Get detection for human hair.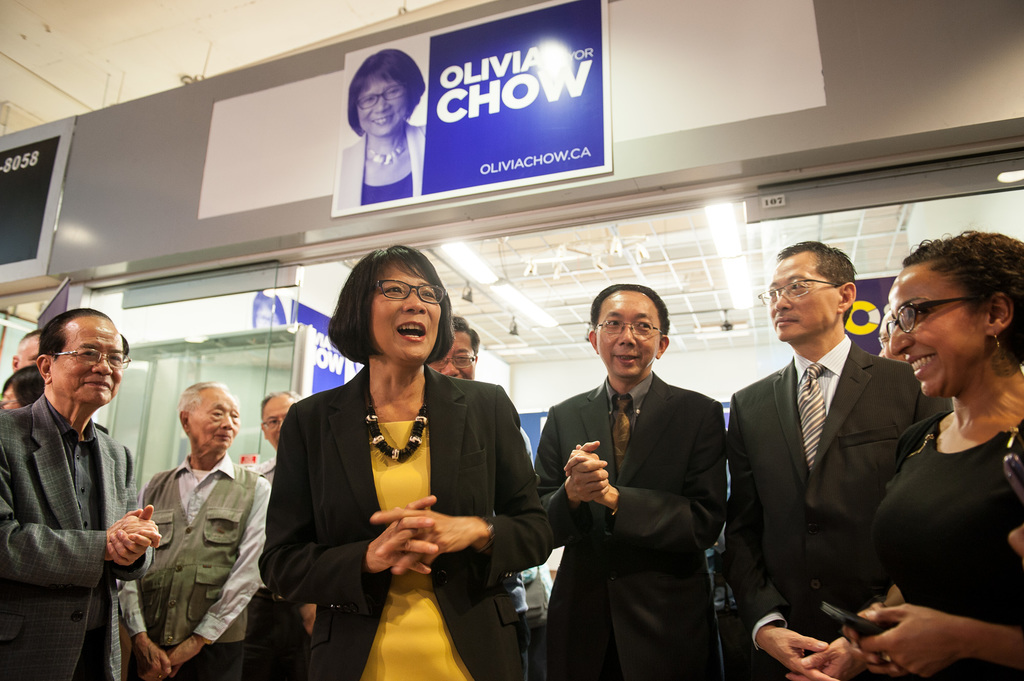
Detection: [x1=452, y1=314, x2=480, y2=355].
